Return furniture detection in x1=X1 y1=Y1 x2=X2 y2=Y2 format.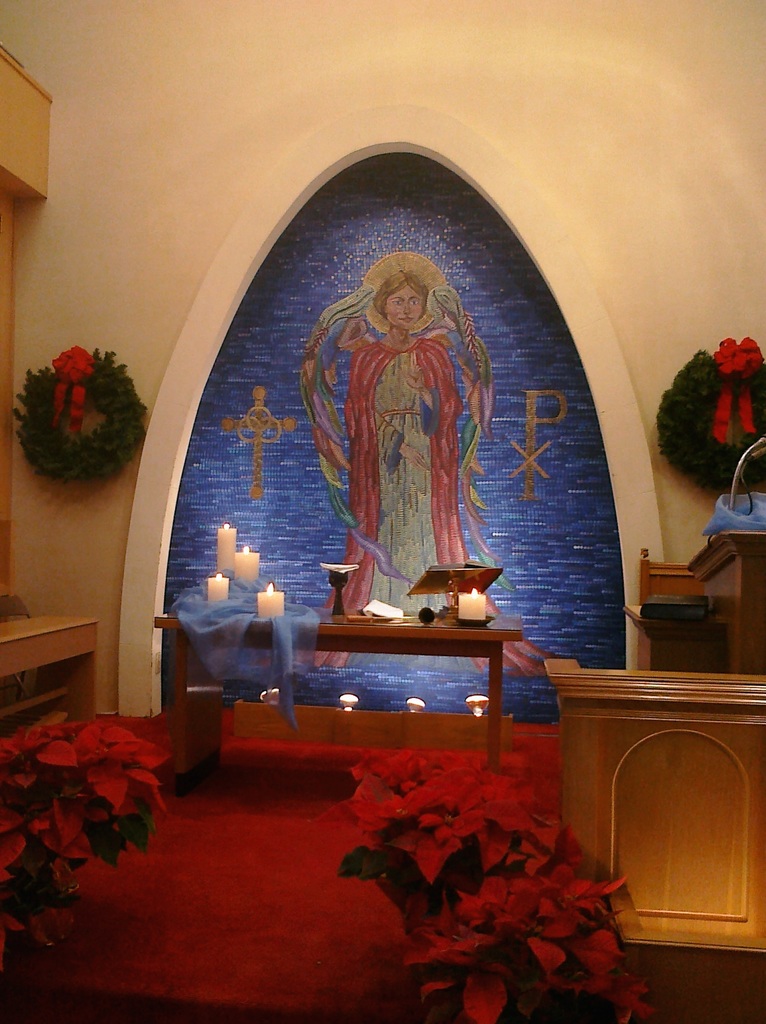
x1=151 y1=617 x2=527 y2=780.
